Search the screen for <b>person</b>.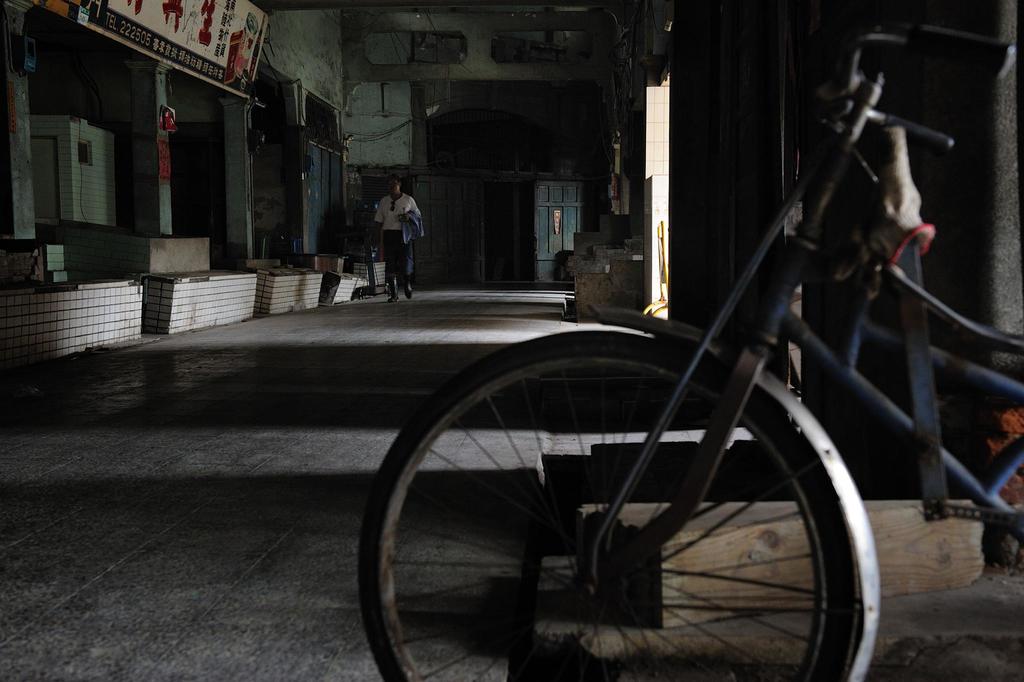
Found at <box>370,162,422,298</box>.
